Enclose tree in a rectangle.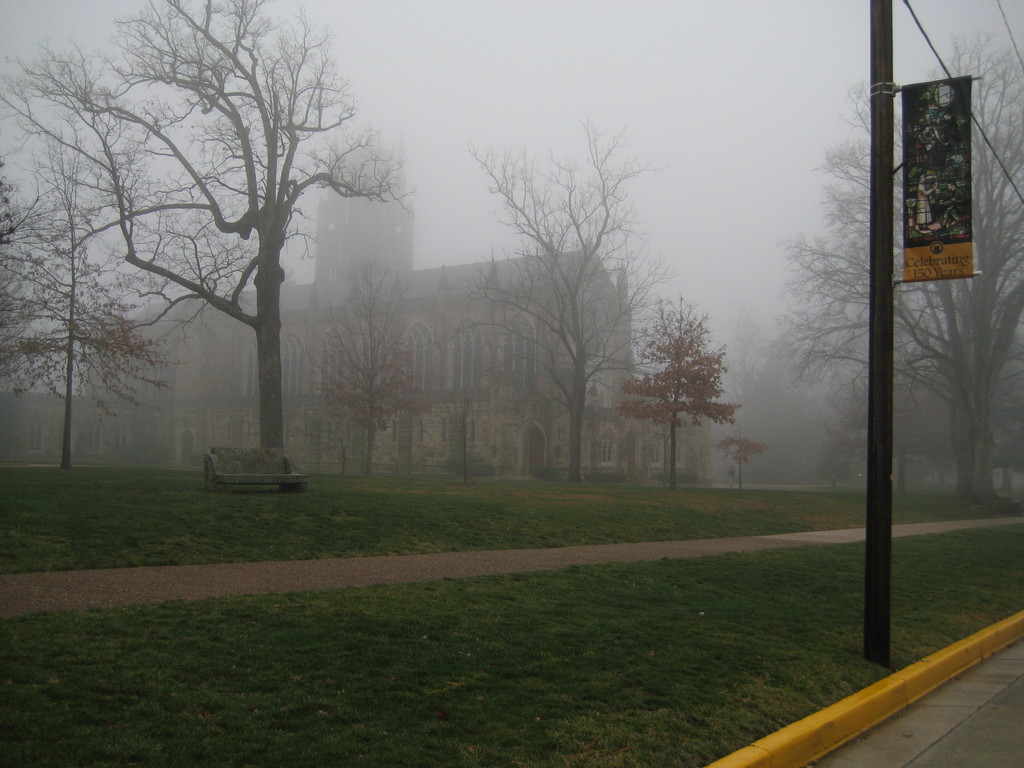
rect(822, 376, 1023, 498).
